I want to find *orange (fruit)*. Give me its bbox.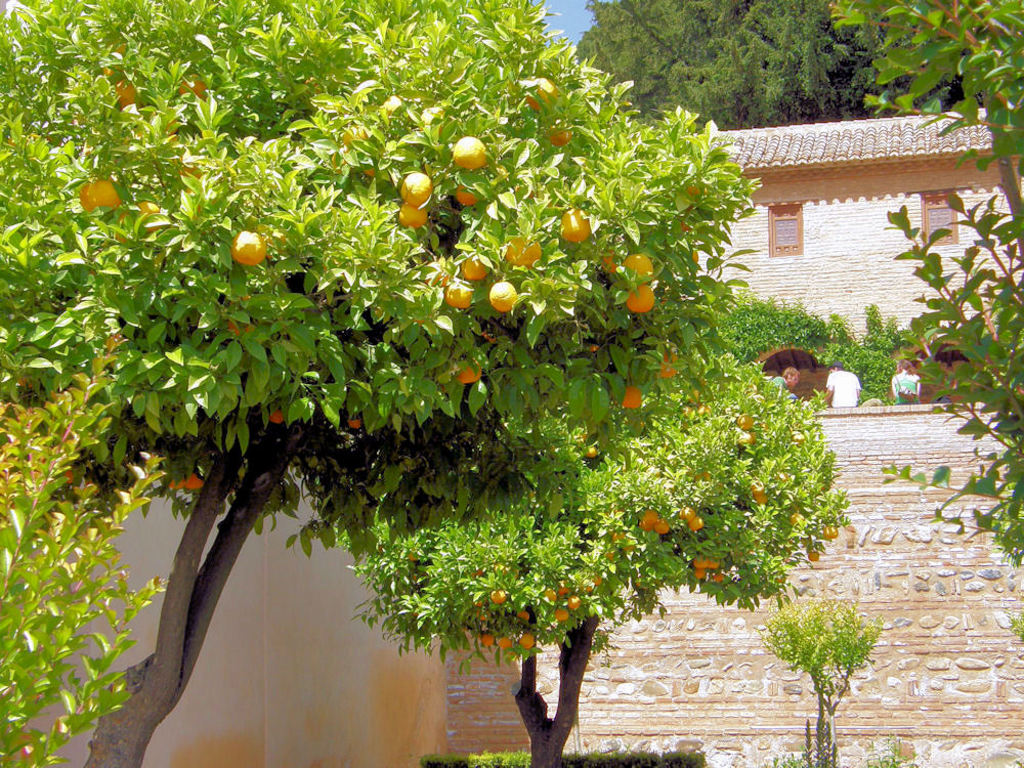
<region>628, 248, 664, 285</region>.
